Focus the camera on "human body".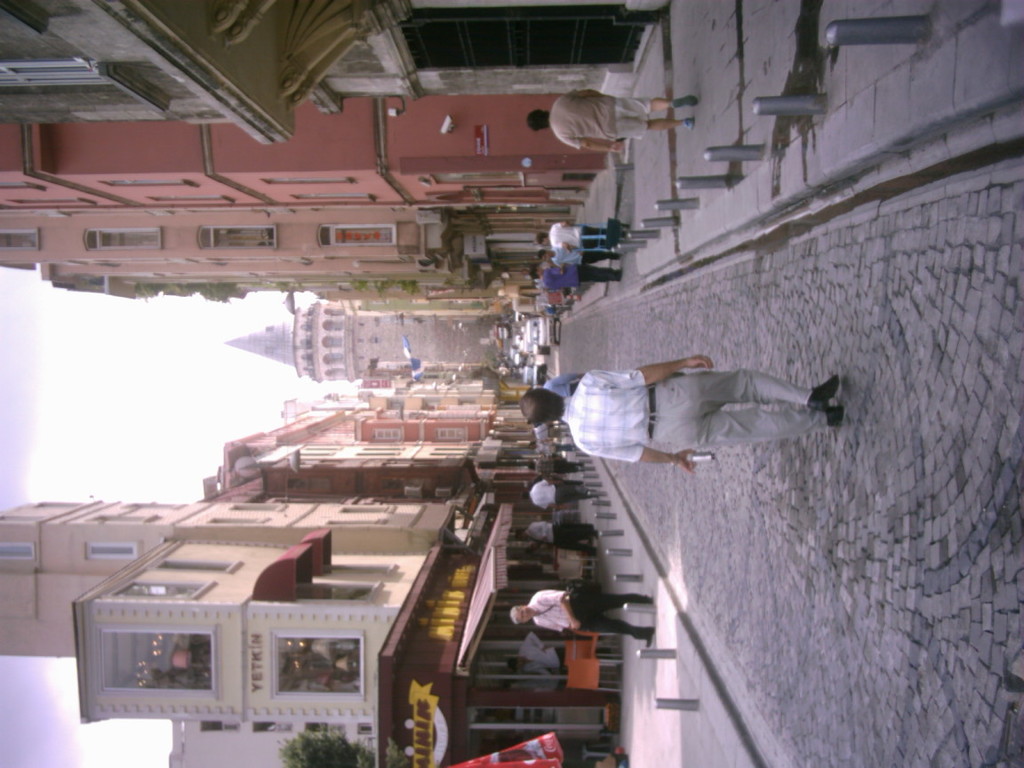
Focus region: box(550, 218, 628, 252).
